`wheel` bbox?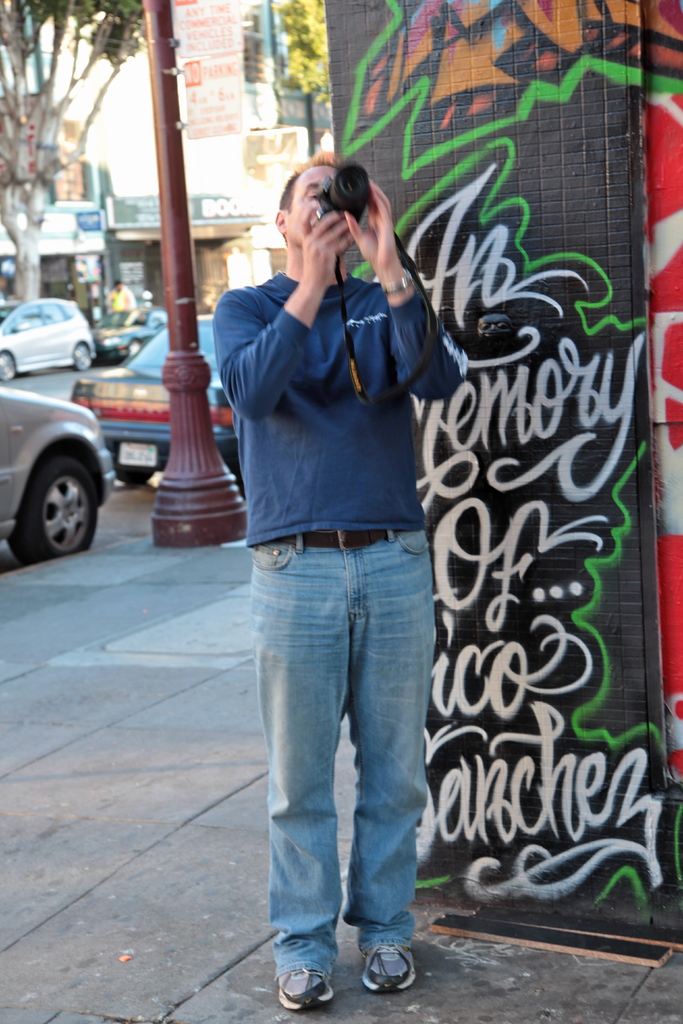
73, 342, 90, 372
